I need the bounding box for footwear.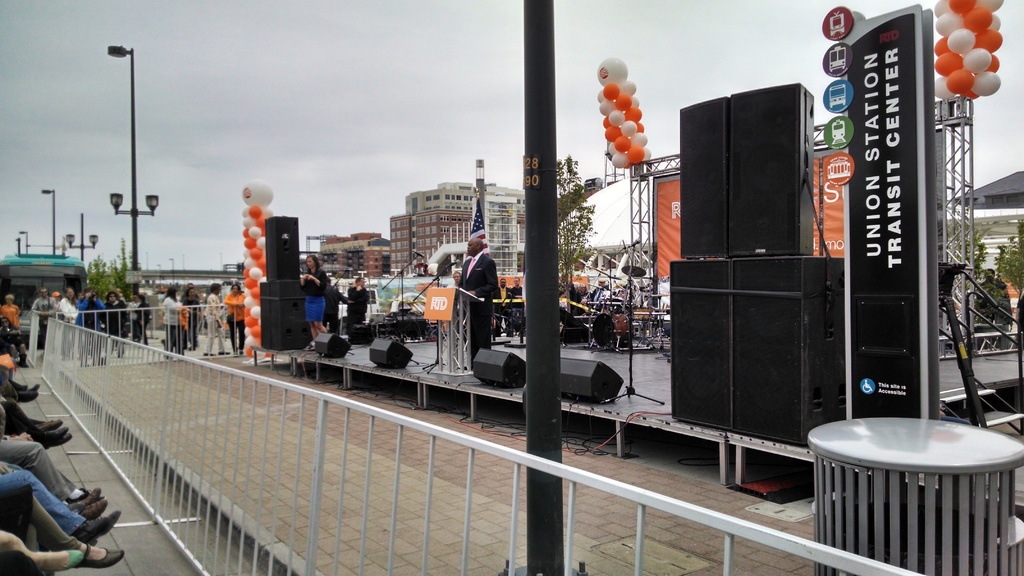
Here it is: detection(68, 513, 124, 547).
